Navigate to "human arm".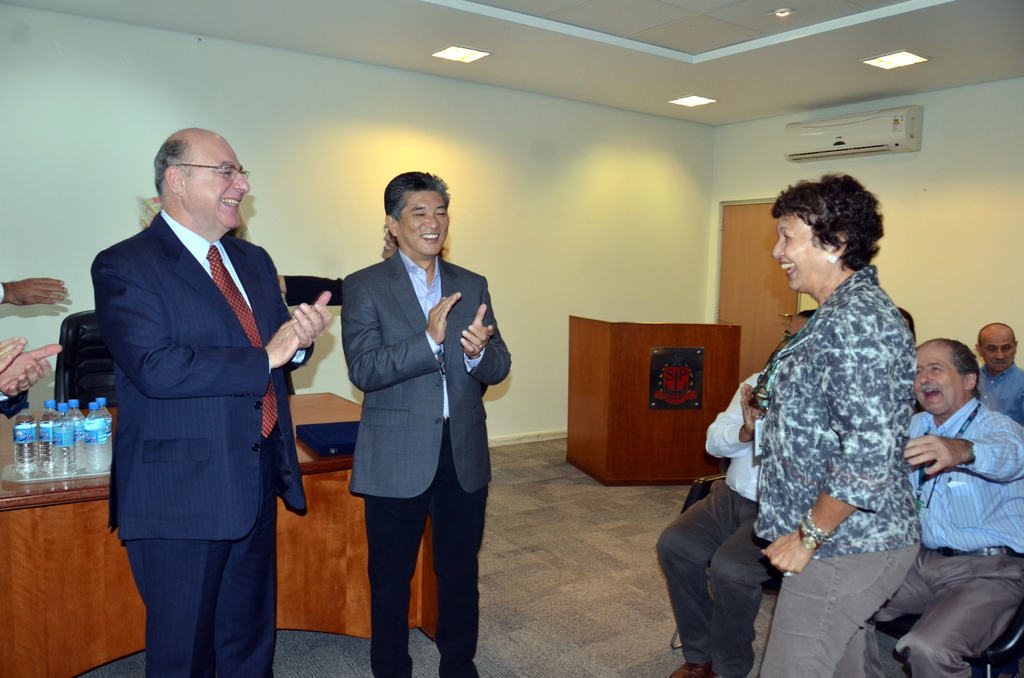
Navigation target: [89, 252, 321, 398].
